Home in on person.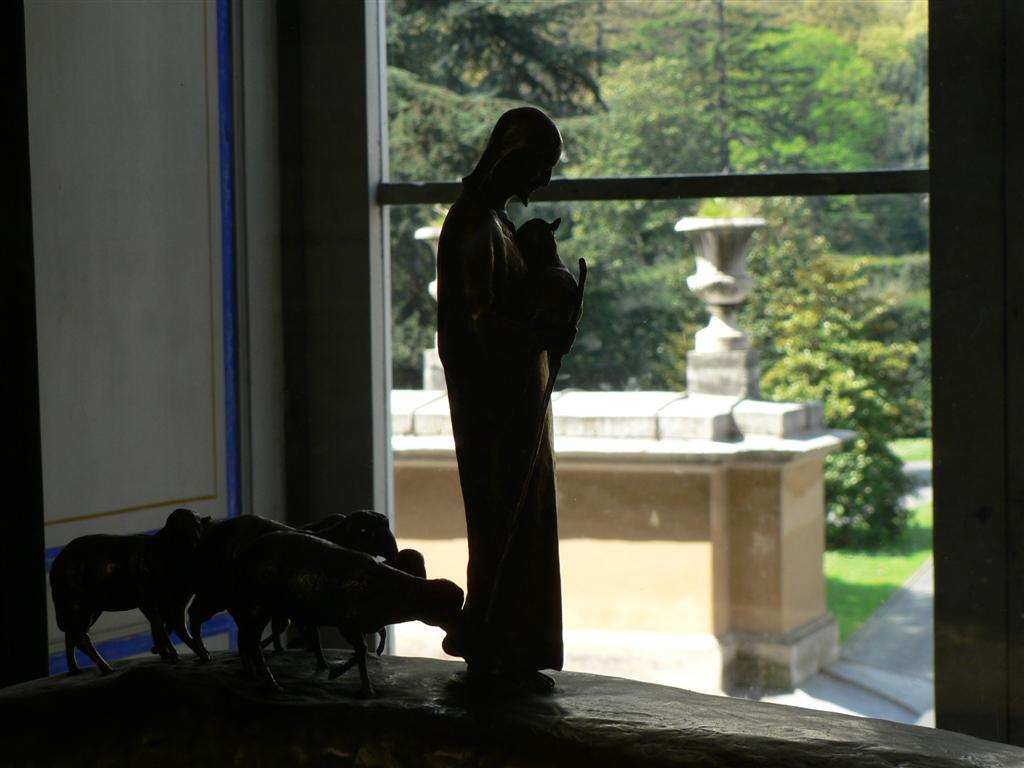
Homed in at <box>432,101,583,694</box>.
